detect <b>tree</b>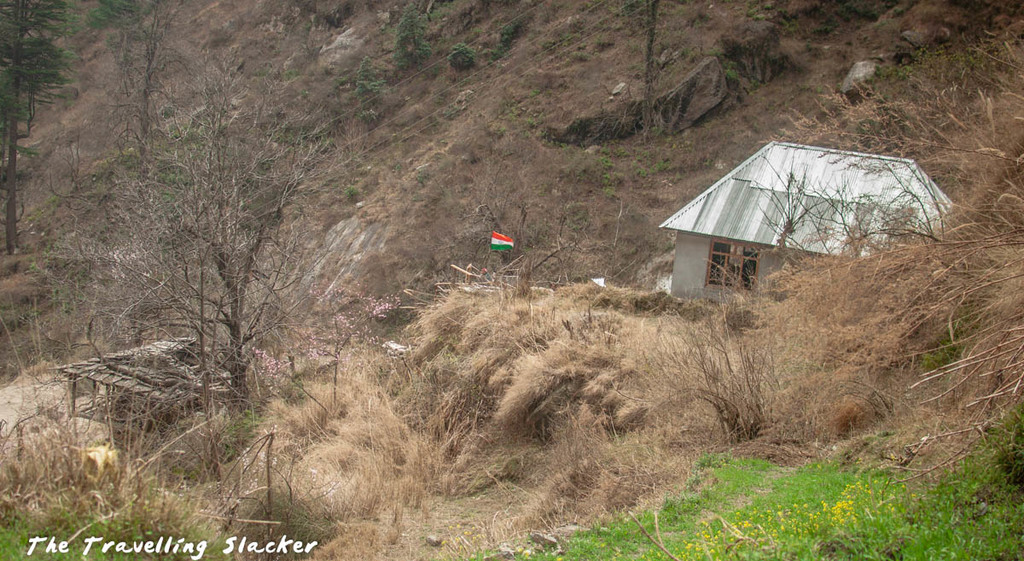
{"x1": 347, "y1": 55, "x2": 387, "y2": 100}
